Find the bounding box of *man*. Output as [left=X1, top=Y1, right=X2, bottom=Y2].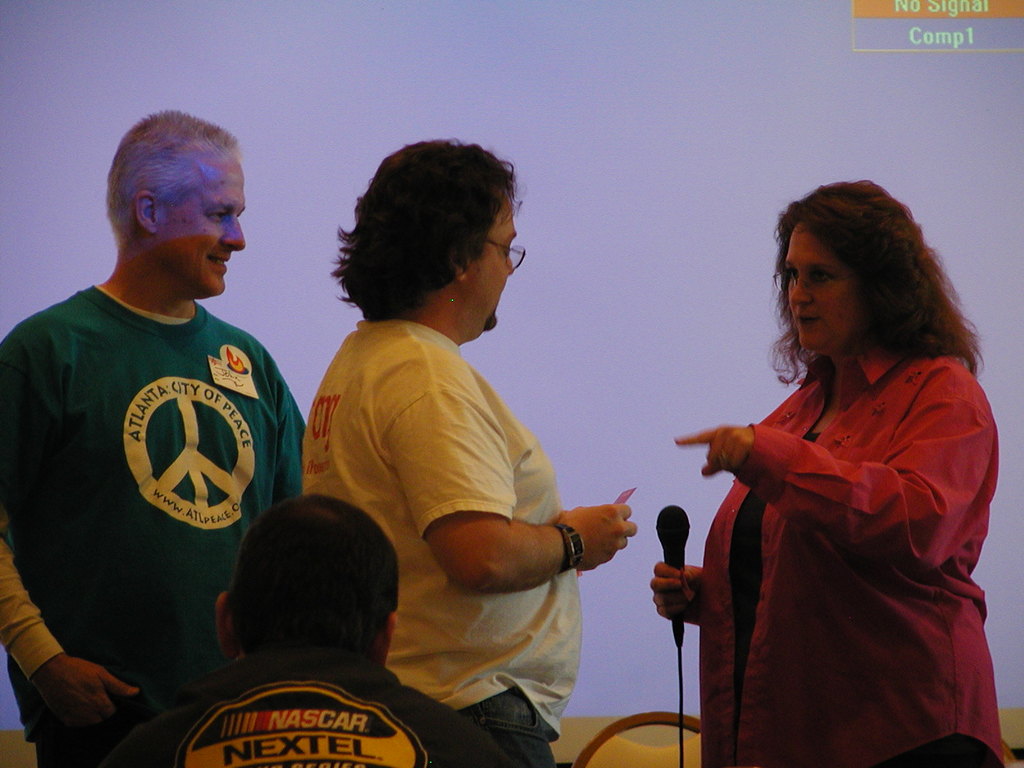
[left=7, top=79, right=294, bottom=767].
